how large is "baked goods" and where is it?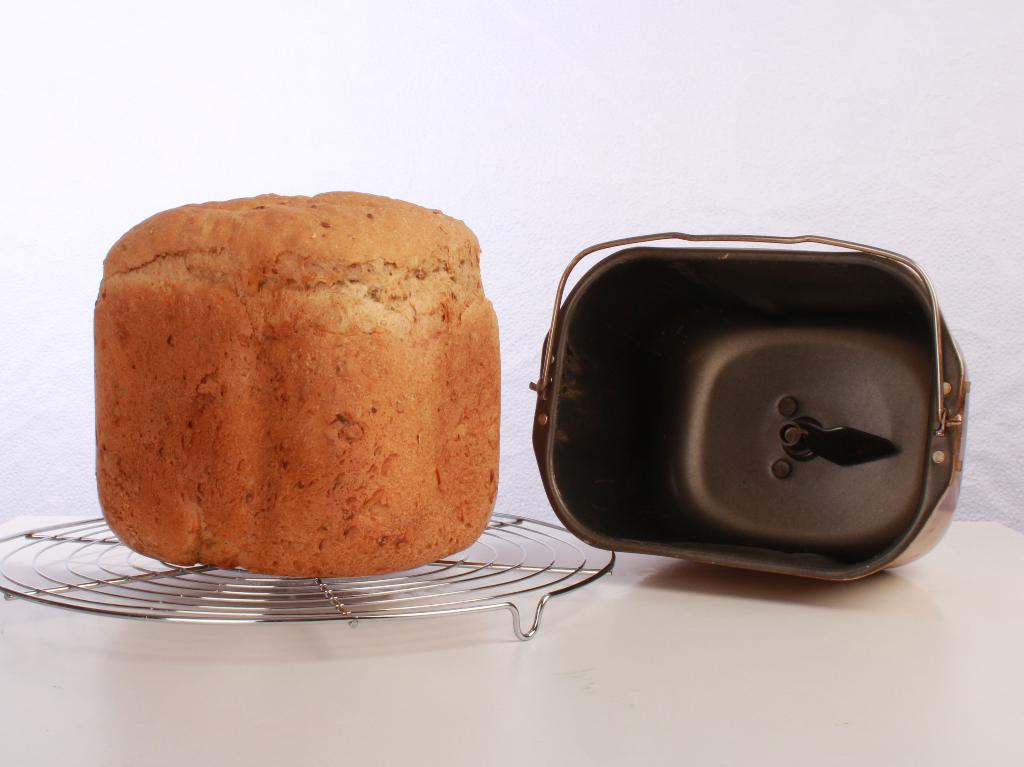
Bounding box: 92/188/502/579.
